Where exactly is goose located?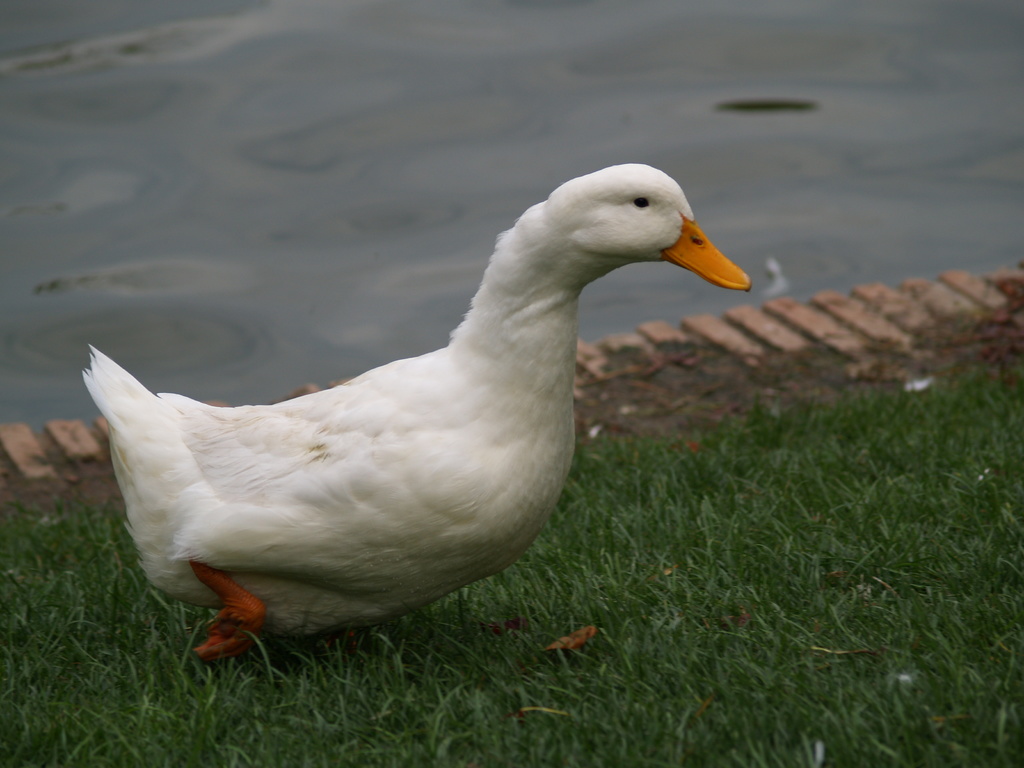
Its bounding box is bbox(83, 150, 733, 668).
